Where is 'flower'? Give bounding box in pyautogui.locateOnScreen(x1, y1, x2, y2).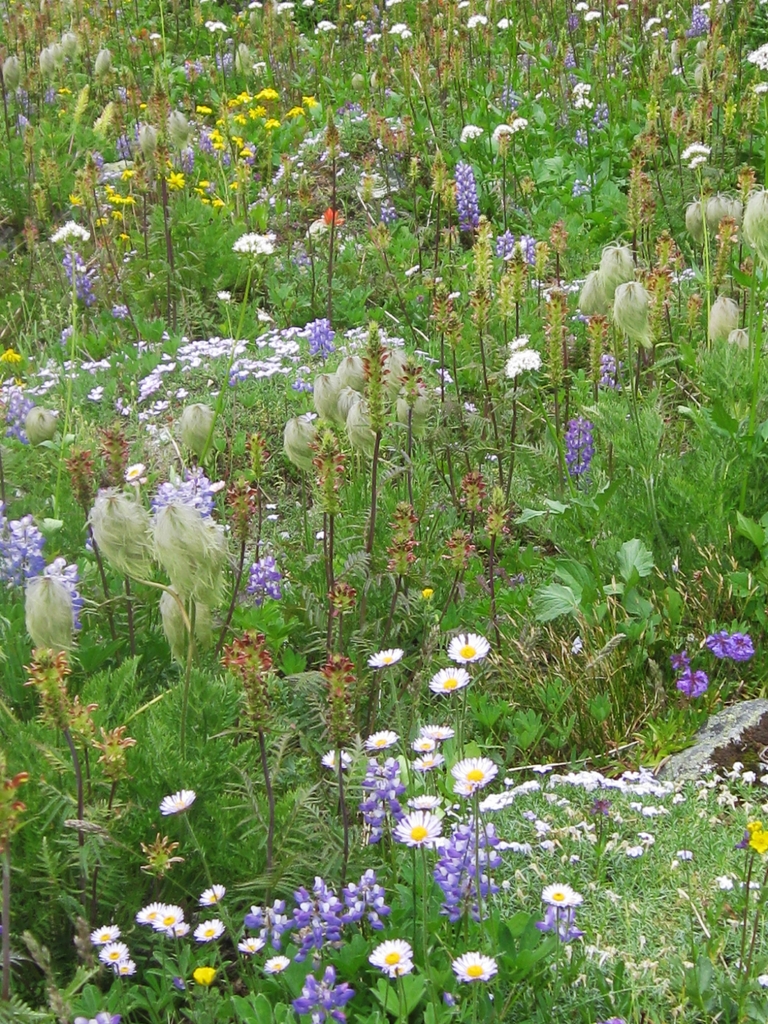
pyautogui.locateOnScreen(294, 966, 360, 1020).
